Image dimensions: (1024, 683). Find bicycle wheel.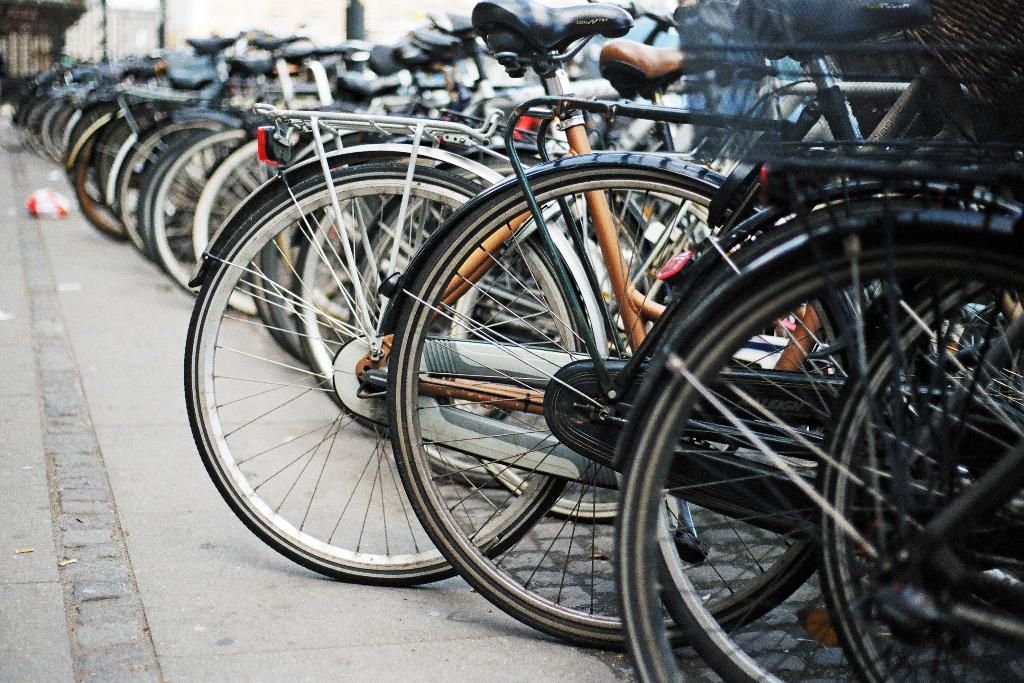
[x1=446, y1=204, x2=733, y2=520].
